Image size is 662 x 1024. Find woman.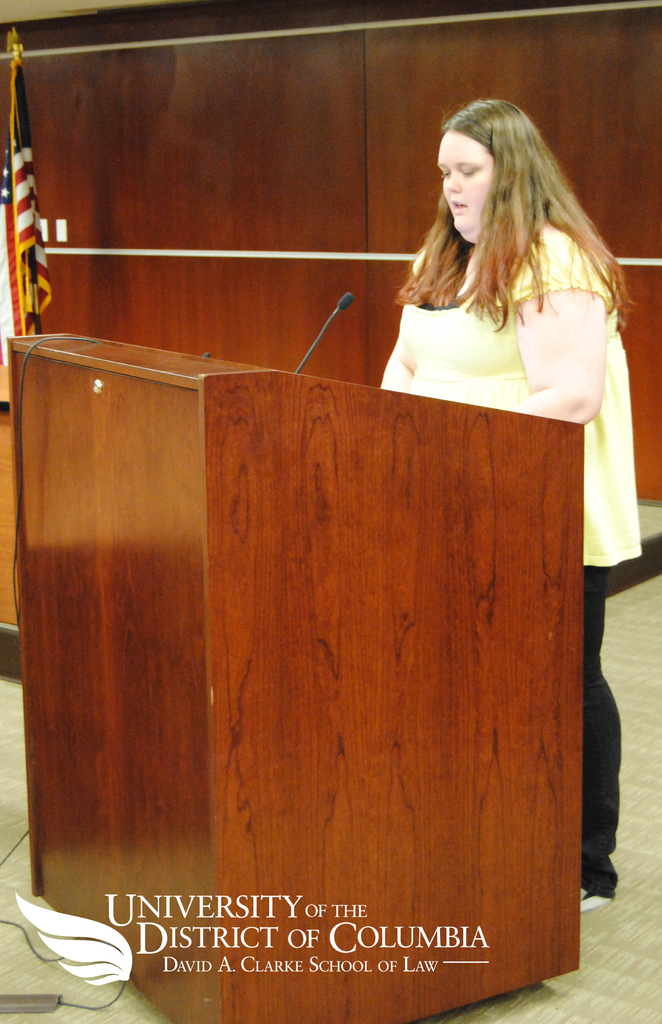
rect(373, 109, 642, 915).
